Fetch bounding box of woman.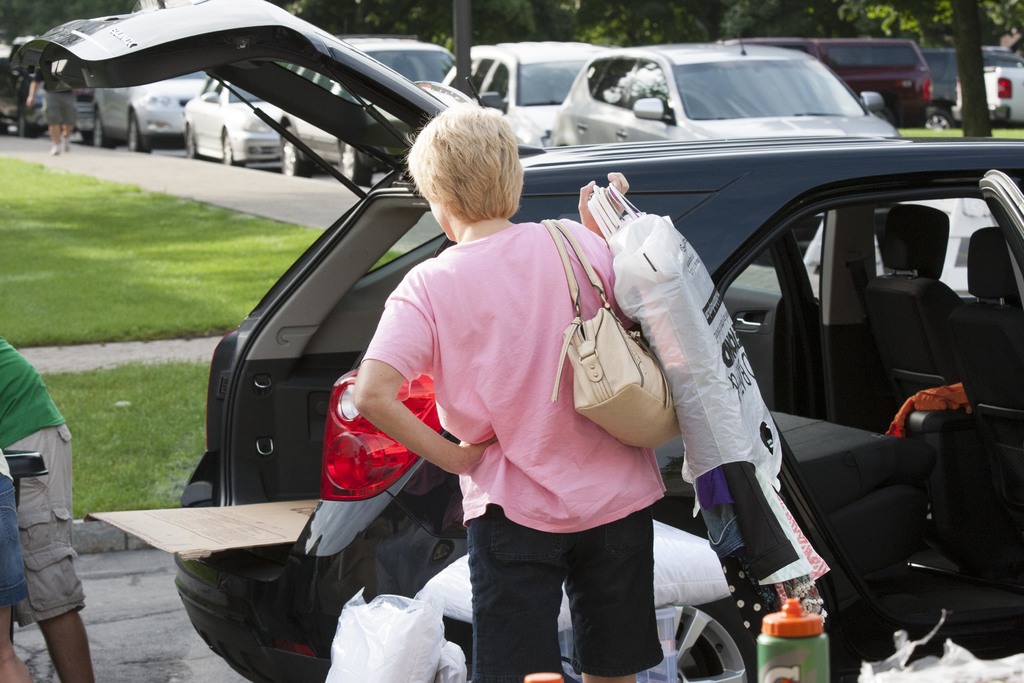
Bbox: 353:104:670:682.
